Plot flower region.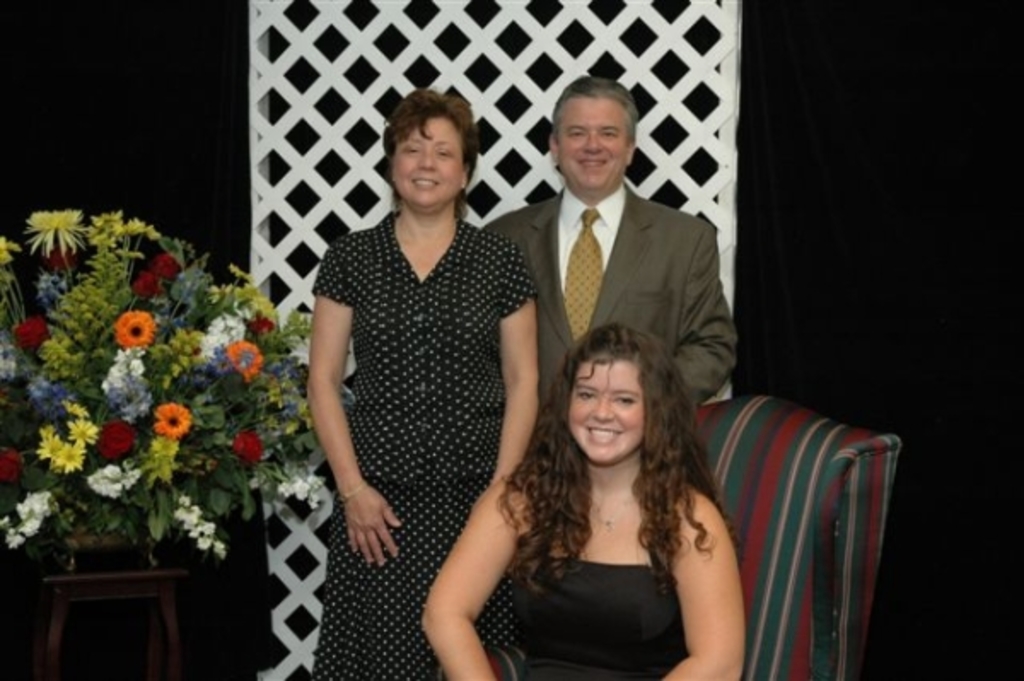
Plotted at x1=27, y1=207, x2=87, y2=256.
